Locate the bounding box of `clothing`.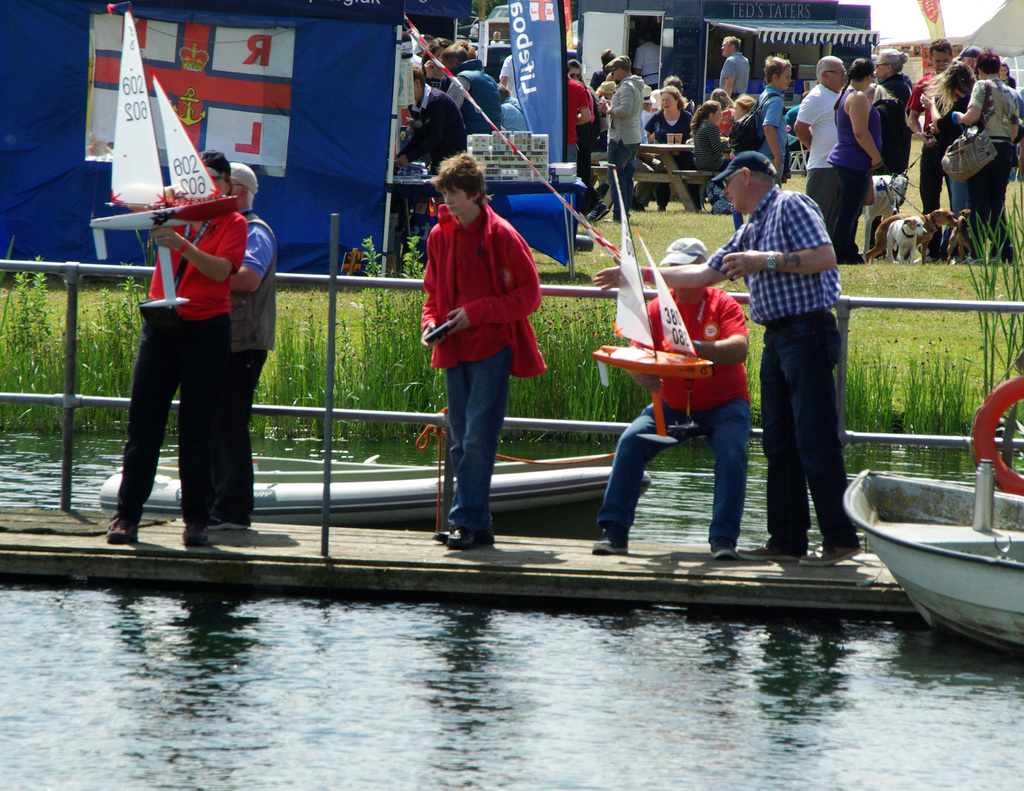
Bounding box: 904,62,938,213.
